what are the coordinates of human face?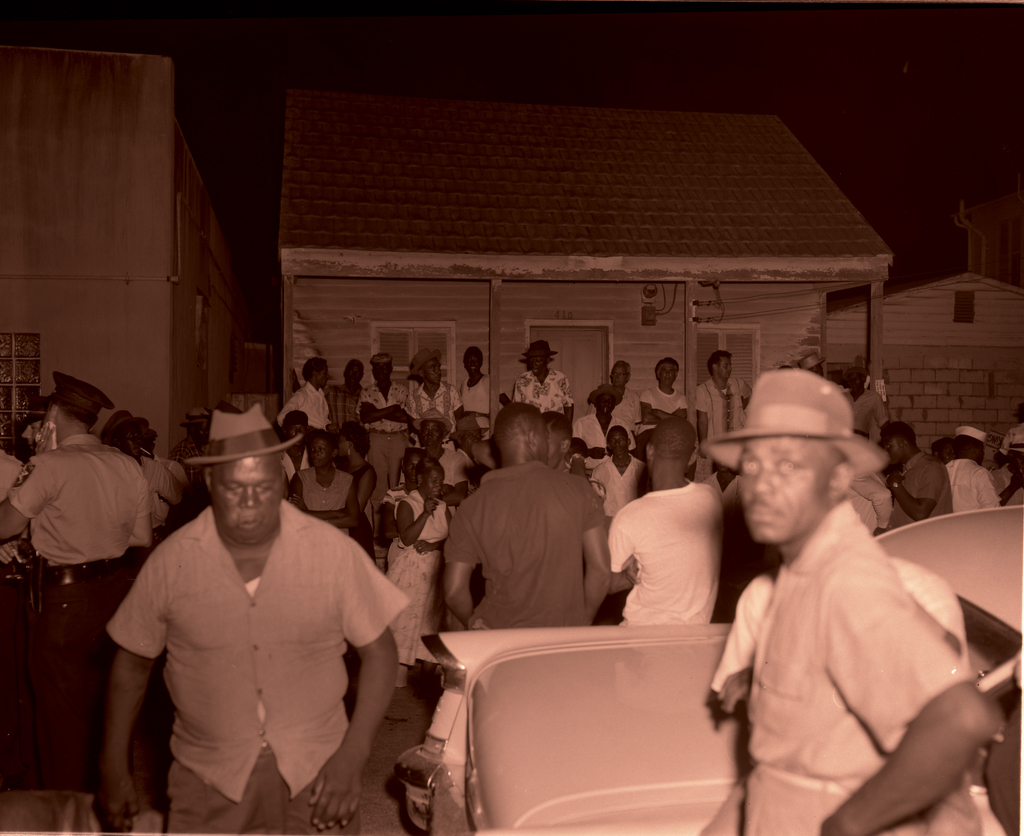
(x1=657, y1=362, x2=676, y2=389).
